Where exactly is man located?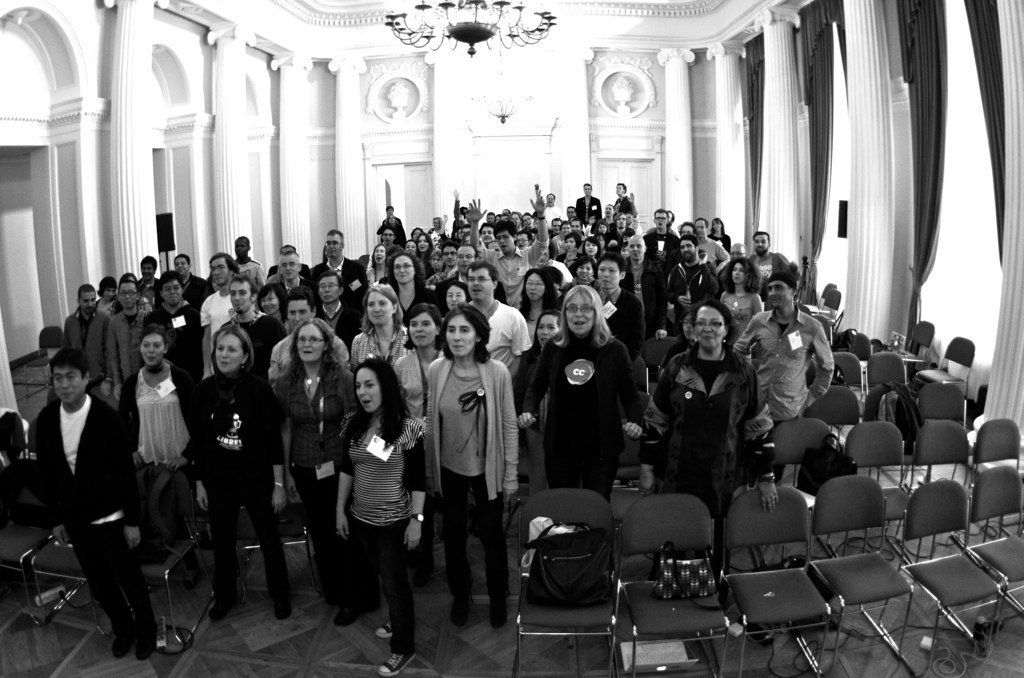
Its bounding box is region(374, 225, 402, 261).
